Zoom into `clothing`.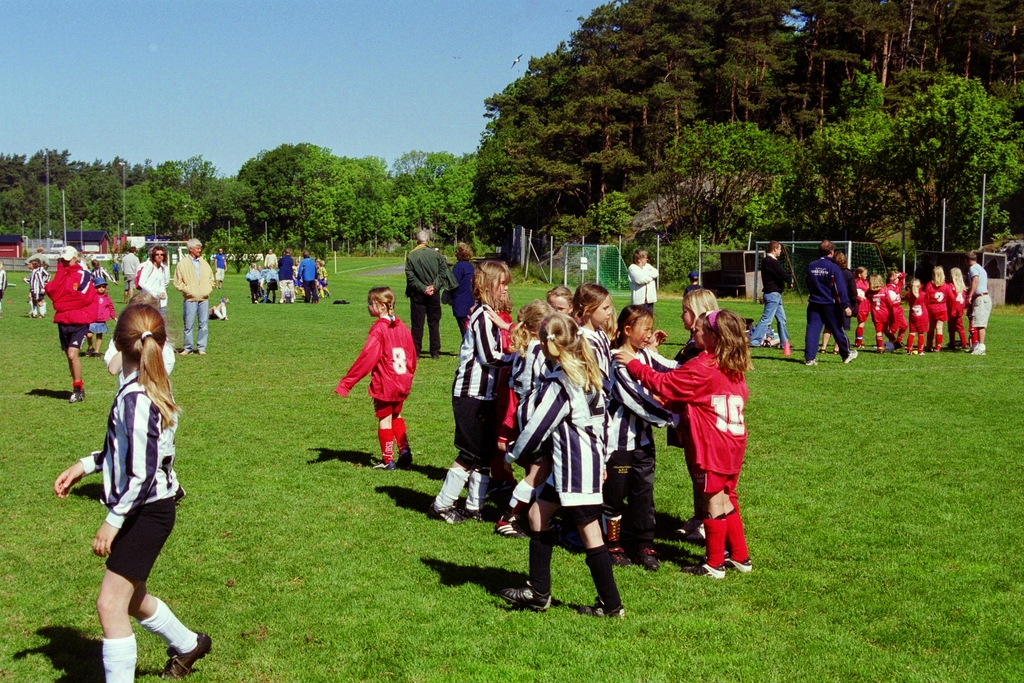
Zoom target: l=869, t=281, r=889, b=333.
